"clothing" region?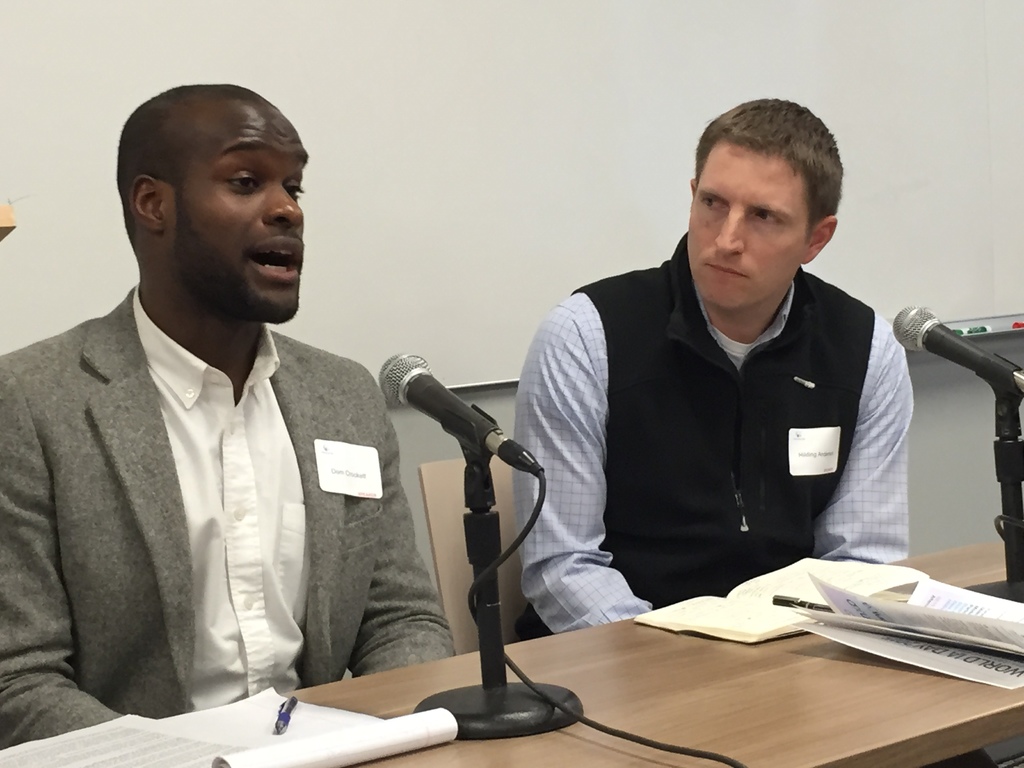
(512,214,935,637)
